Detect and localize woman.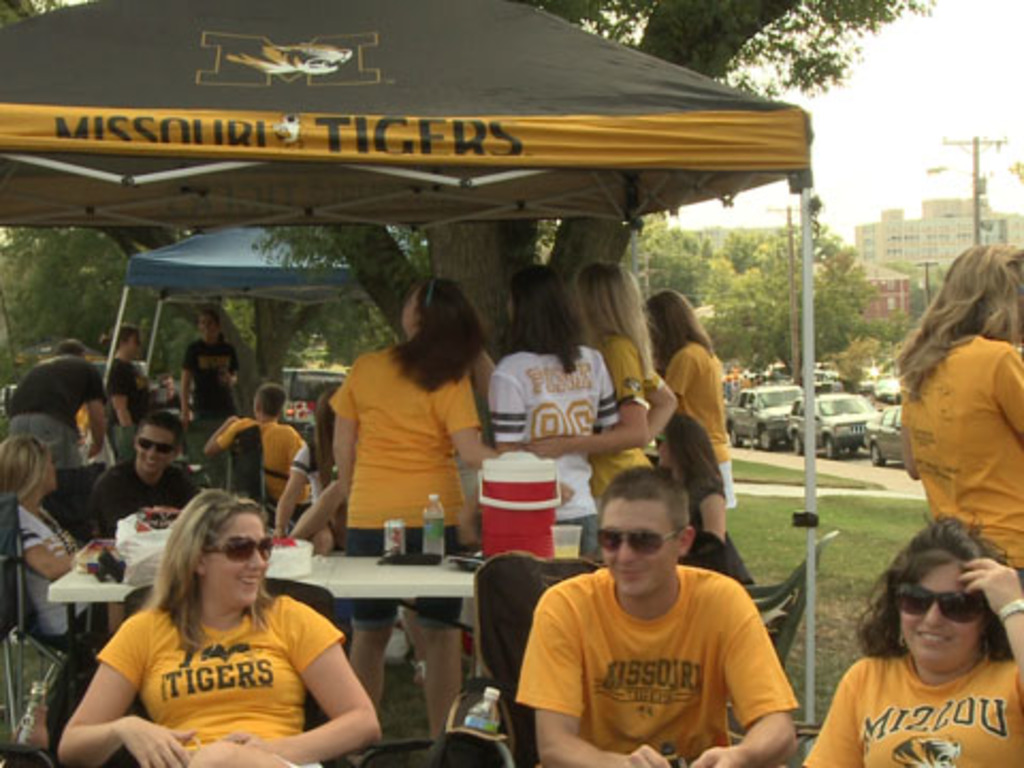
Localized at crop(271, 386, 346, 555).
